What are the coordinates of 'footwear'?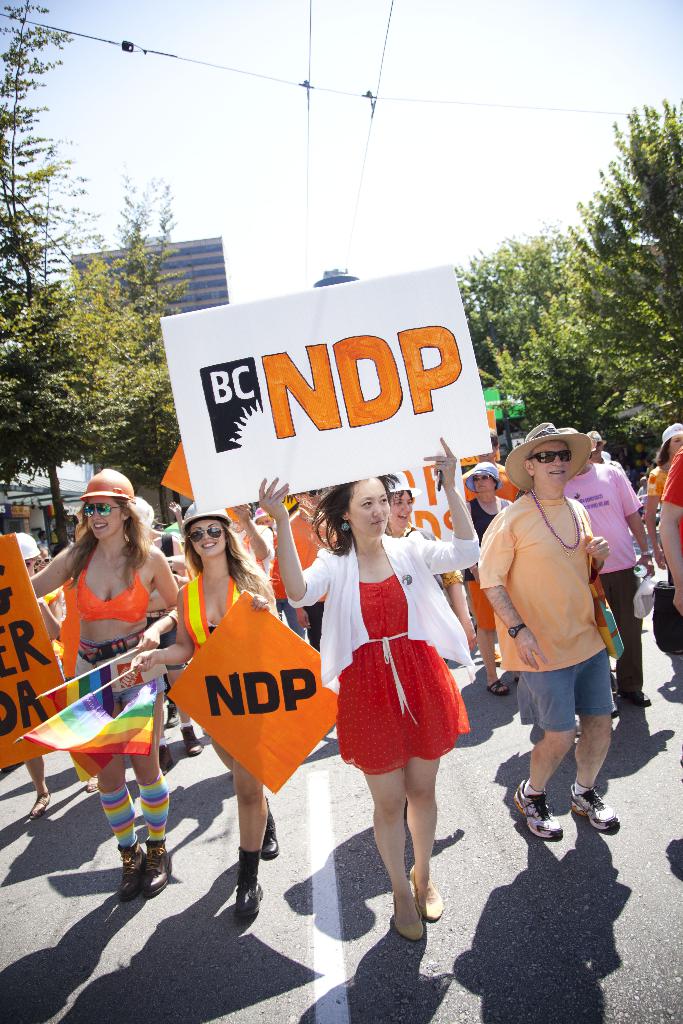
(29, 790, 54, 820).
